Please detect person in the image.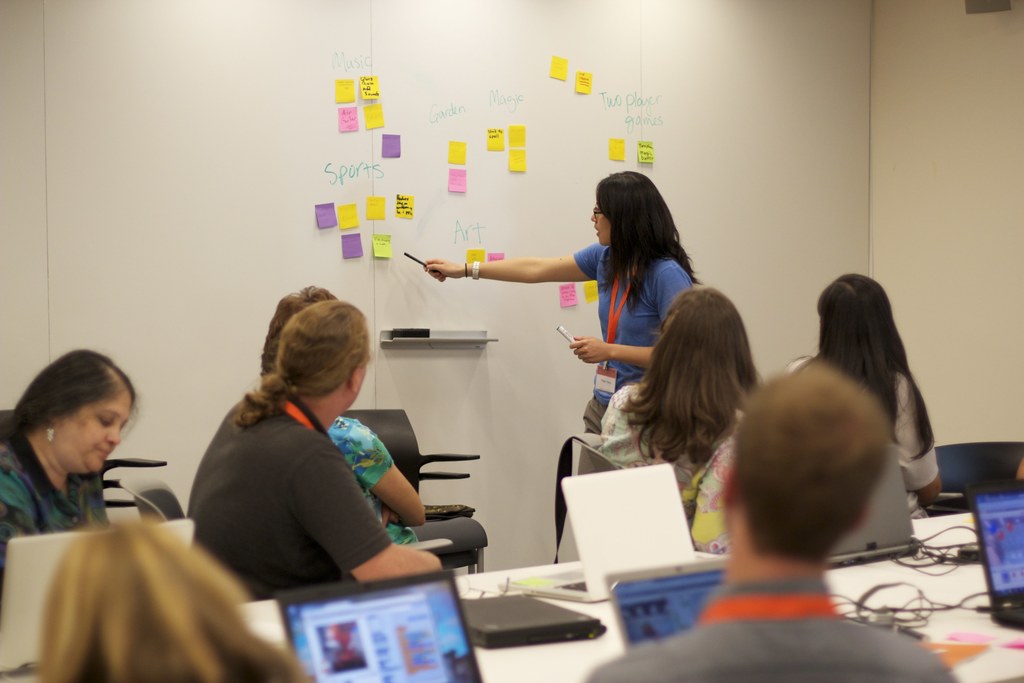
rect(422, 168, 694, 431).
